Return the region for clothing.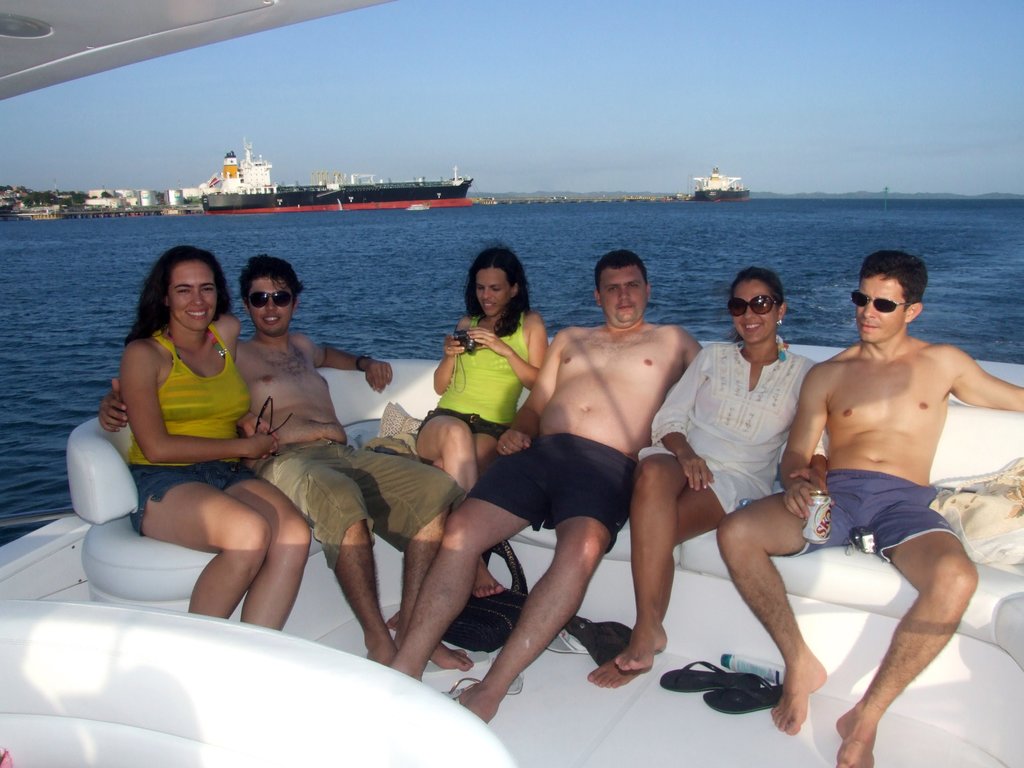
box=[426, 308, 538, 450].
